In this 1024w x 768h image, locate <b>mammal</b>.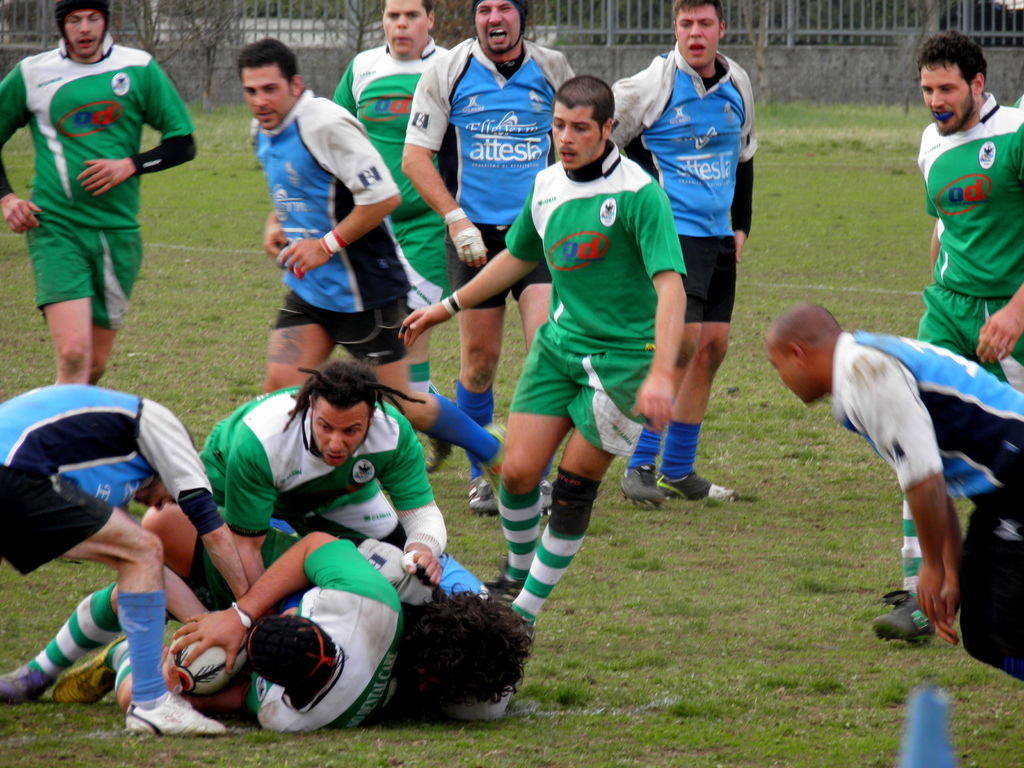
Bounding box: region(0, 380, 248, 740).
